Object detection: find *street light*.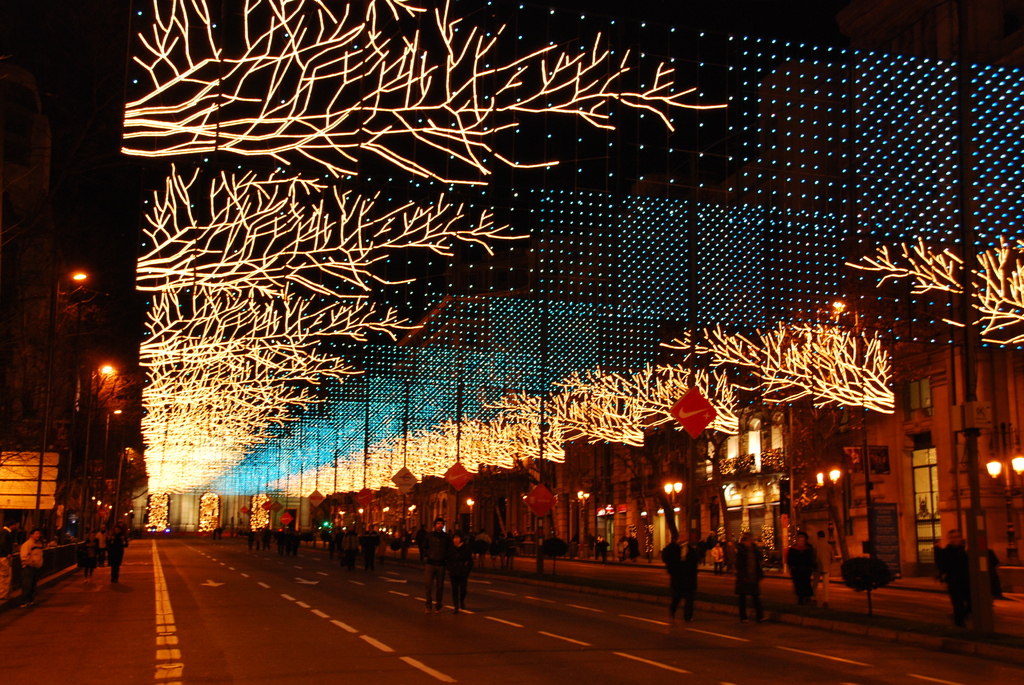
Rect(44, 271, 88, 522).
